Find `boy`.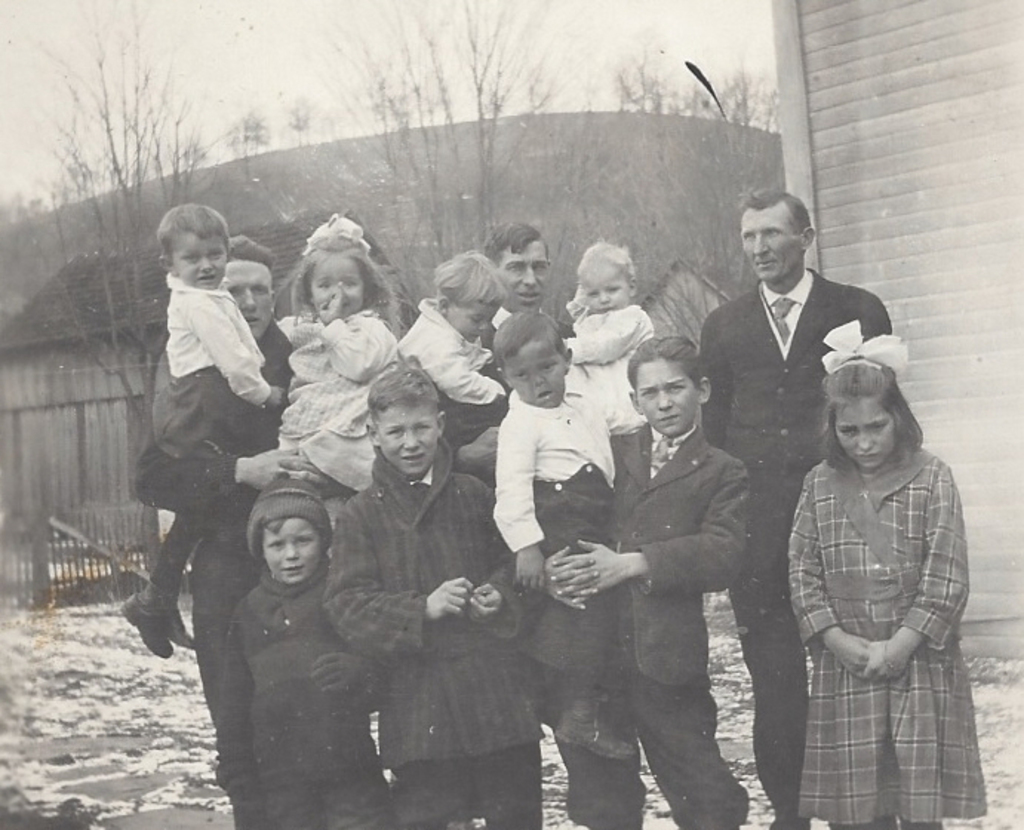
select_region(384, 249, 508, 468).
